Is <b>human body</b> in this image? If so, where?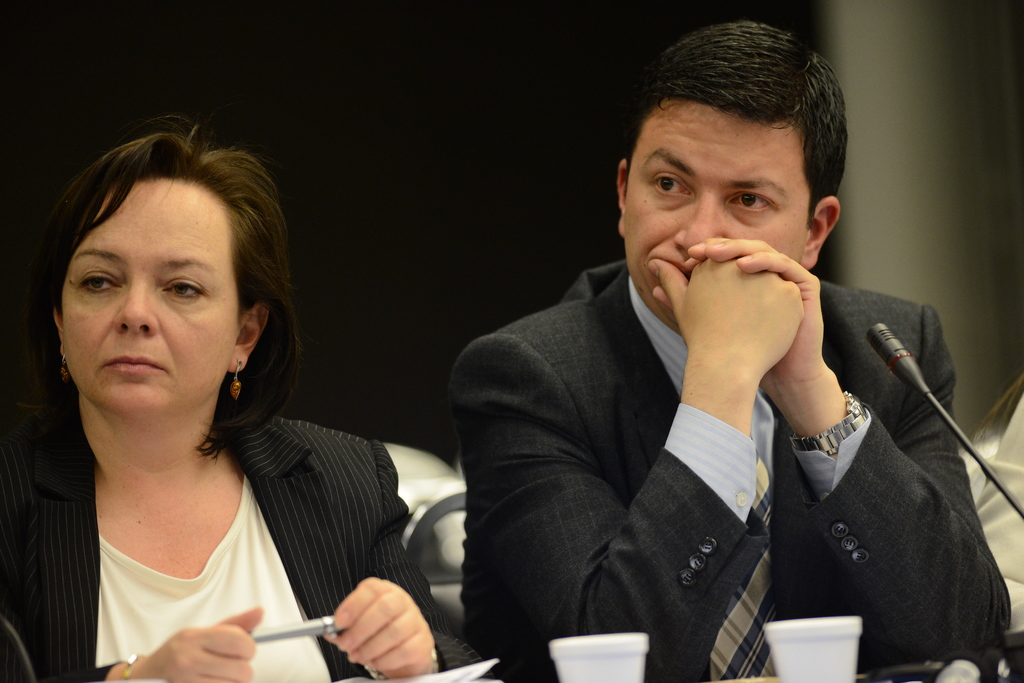
Yes, at (1,122,477,682).
